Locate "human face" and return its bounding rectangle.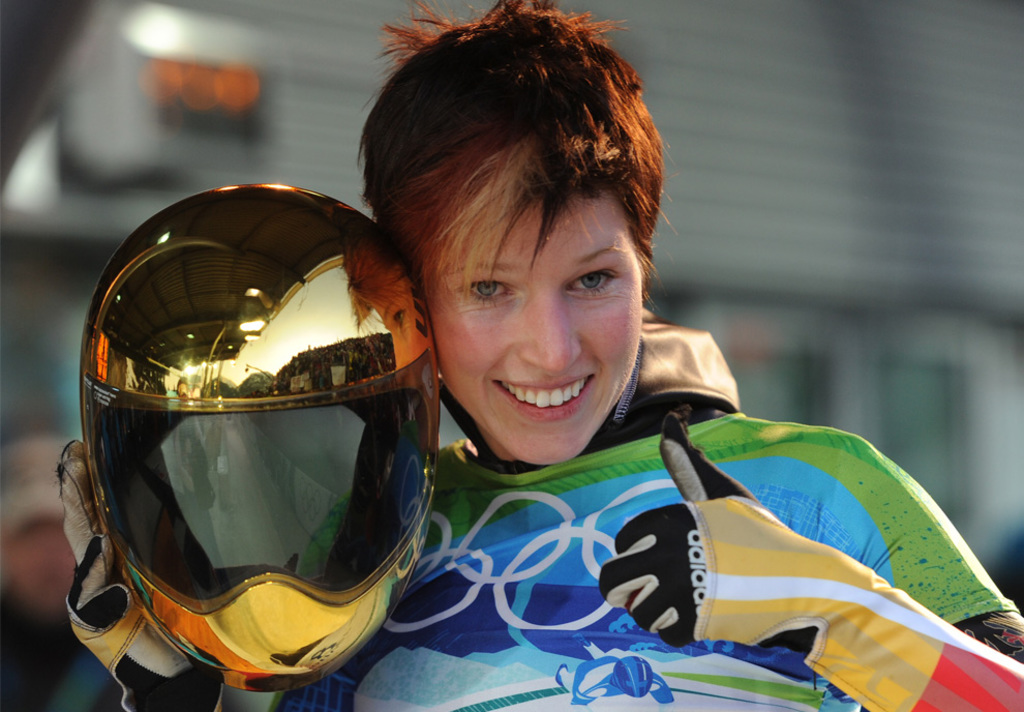
detection(442, 184, 643, 466).
